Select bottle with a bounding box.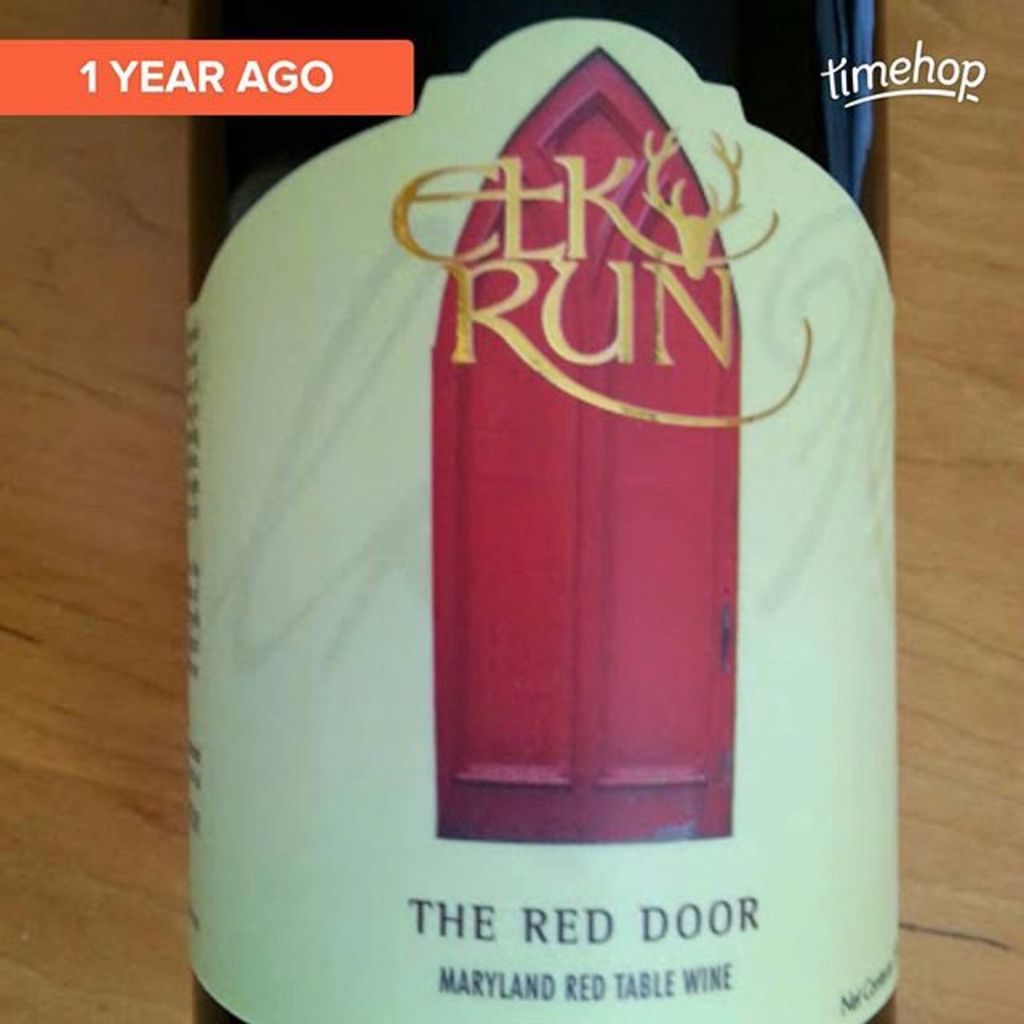
BBox(189, 0, 877, 1022).
